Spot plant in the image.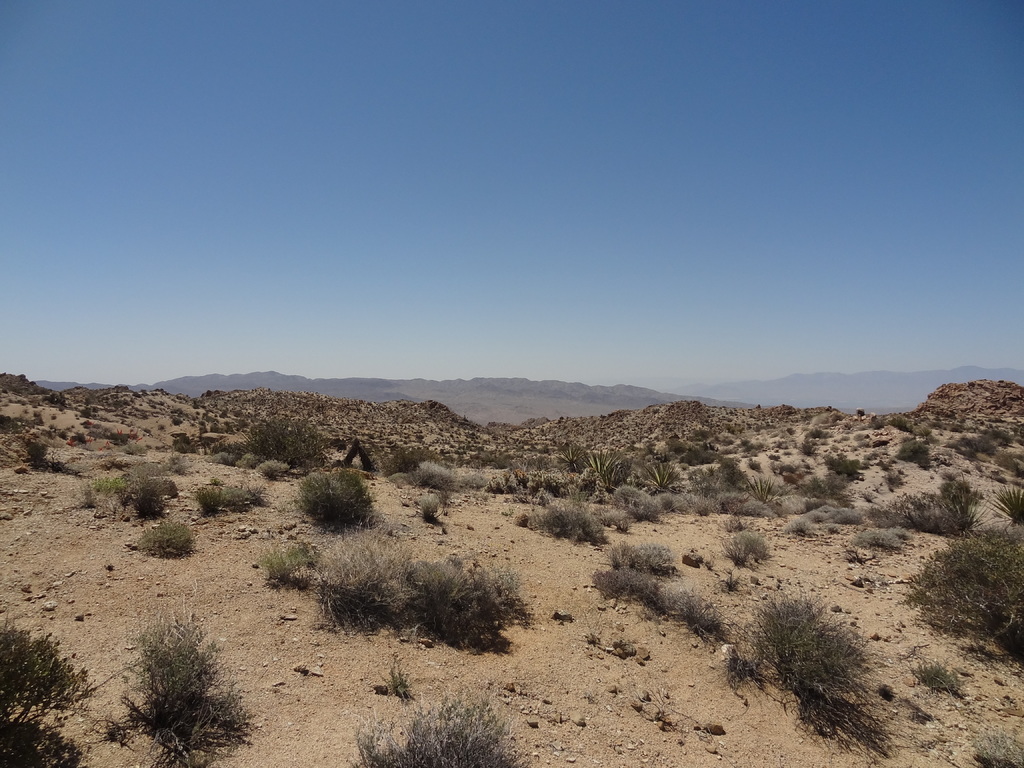
plant found at bbox=(94, 581, 258, 767).
